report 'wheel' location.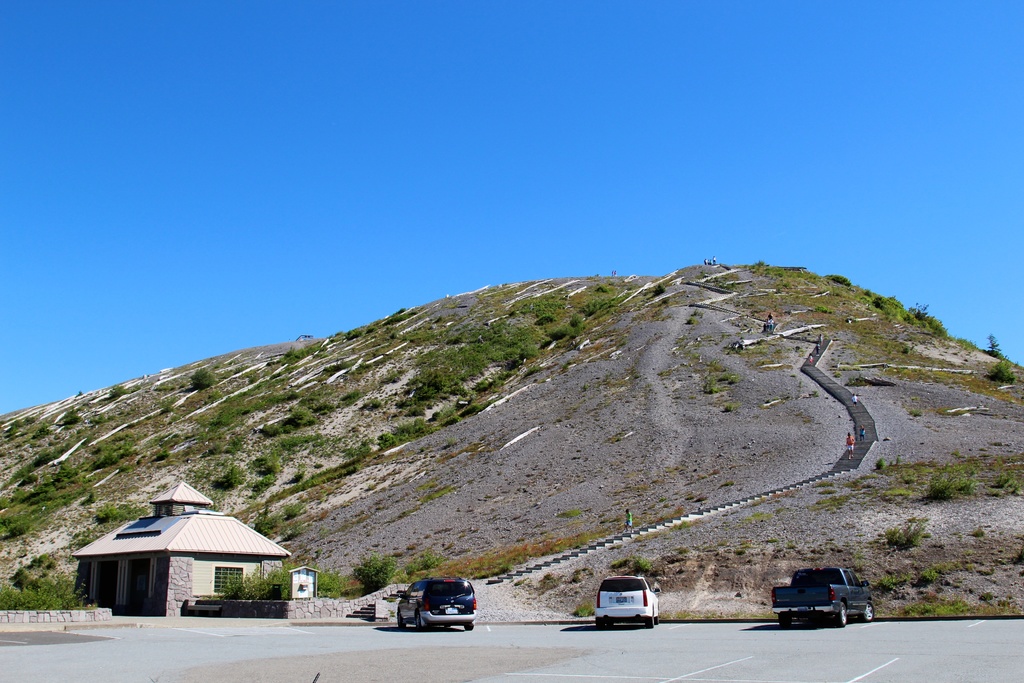
Report: crop(643, 614, 653, 629).
